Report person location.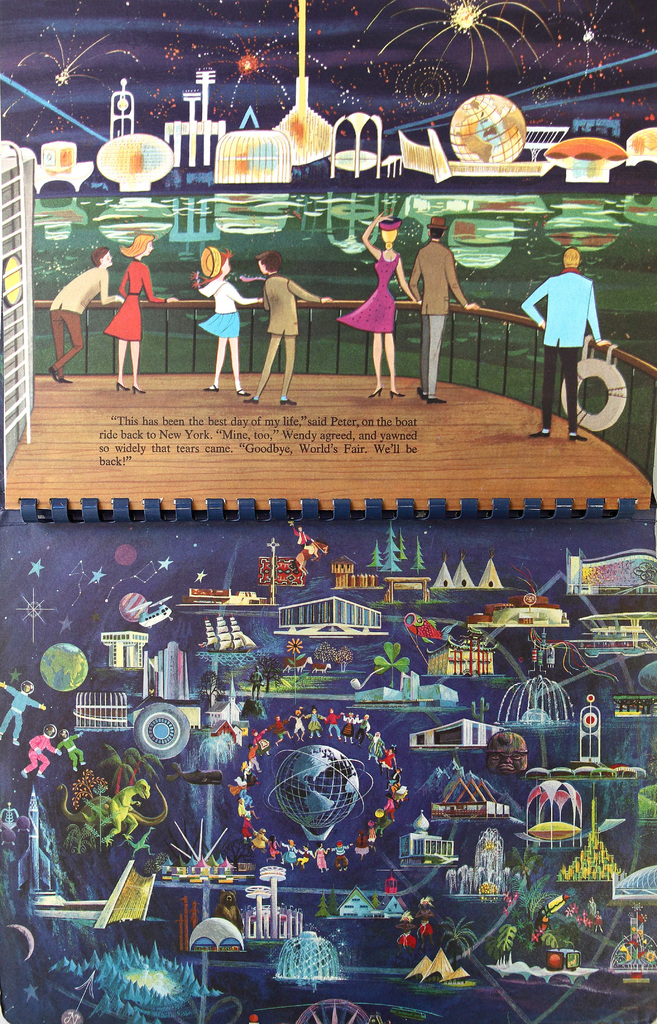
Report: crop(193, 248, 252, 394).
